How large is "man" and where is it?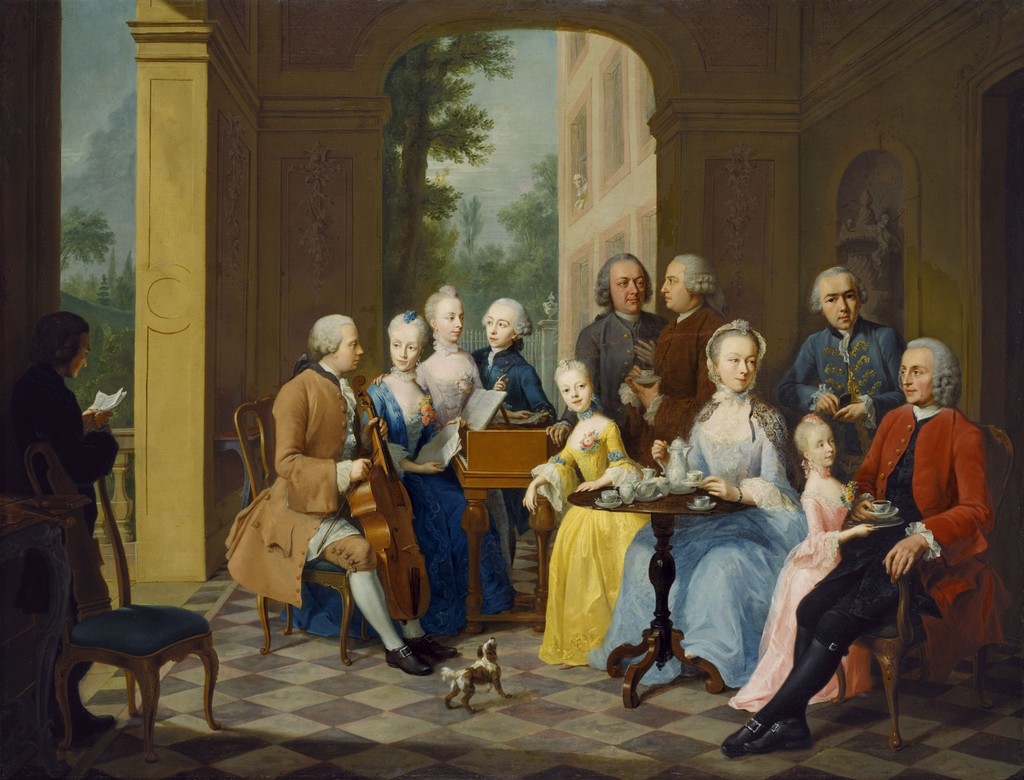
Bounding box: left=773, top=263, right=915, bottom=478.
